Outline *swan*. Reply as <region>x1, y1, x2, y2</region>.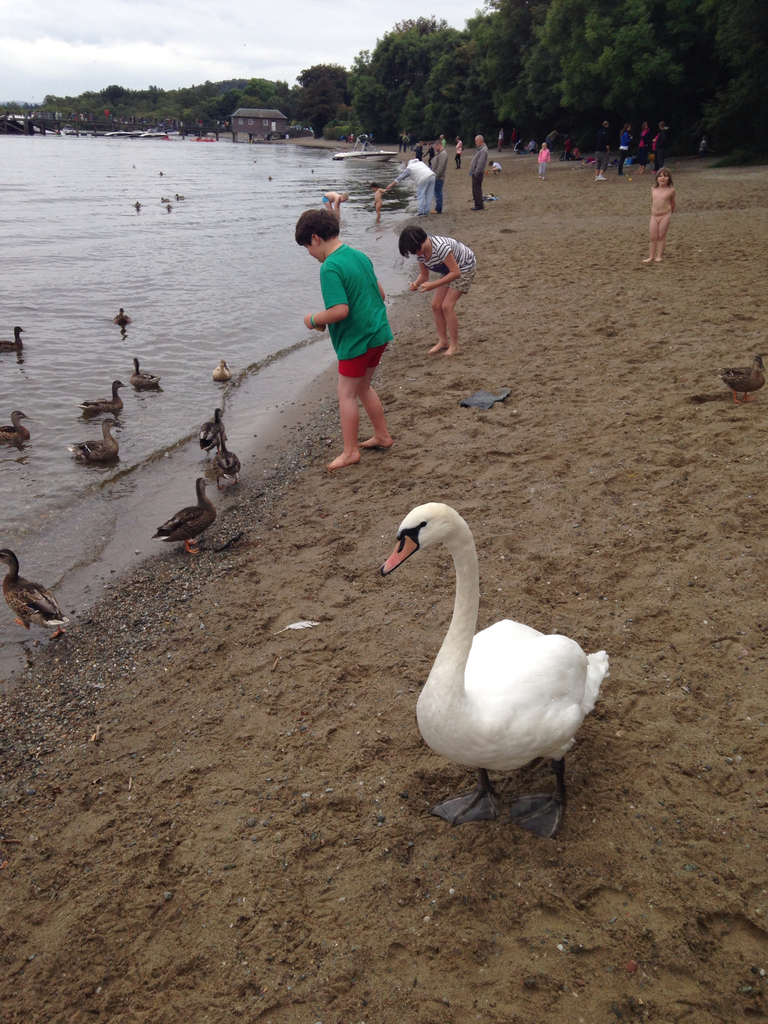
<region>150, 474, 216, 553</region>.
